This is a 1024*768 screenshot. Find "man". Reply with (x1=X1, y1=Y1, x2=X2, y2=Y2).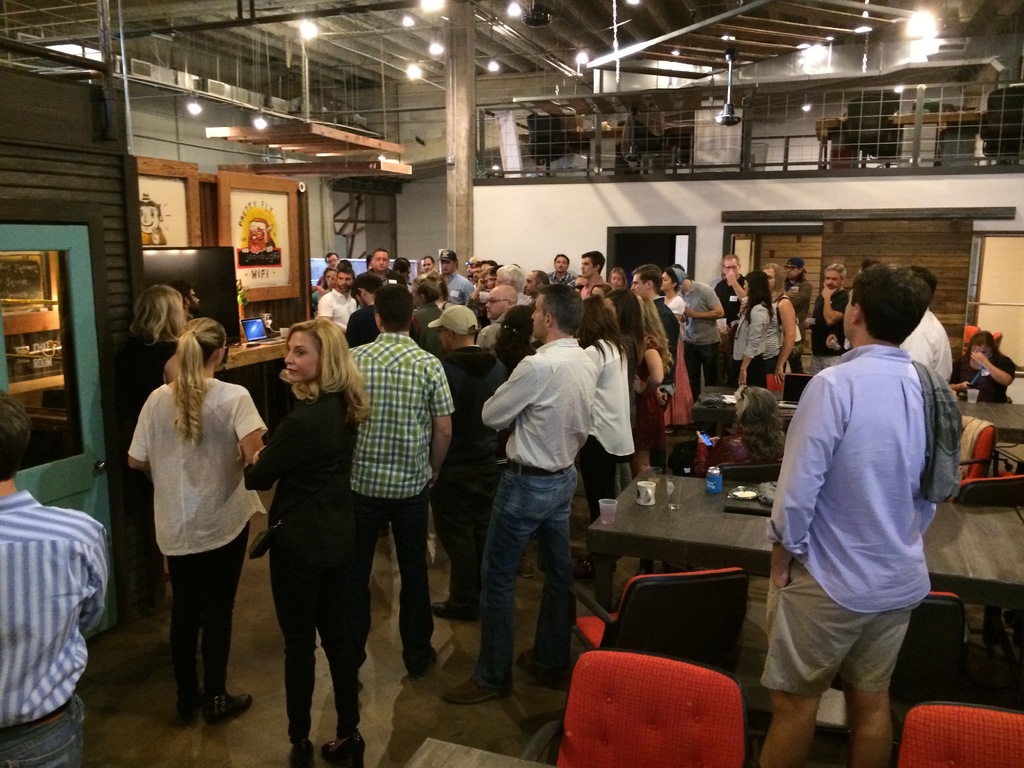
(x1=714, y1=253, x2=742, y2=393).
